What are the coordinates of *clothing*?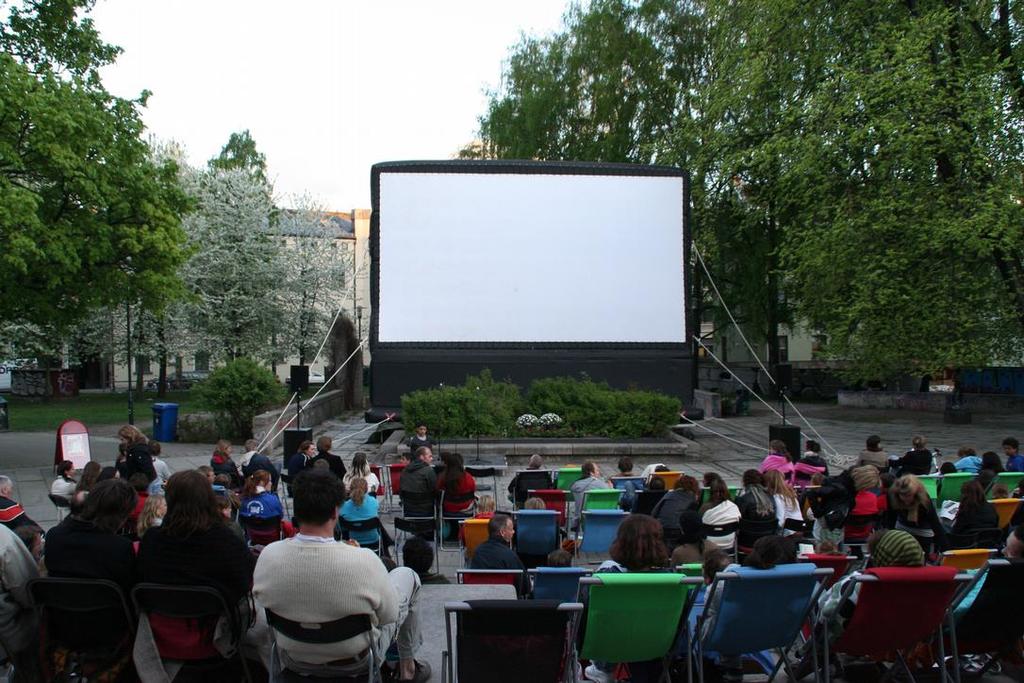
bbox(951, 456, 982, 477).
